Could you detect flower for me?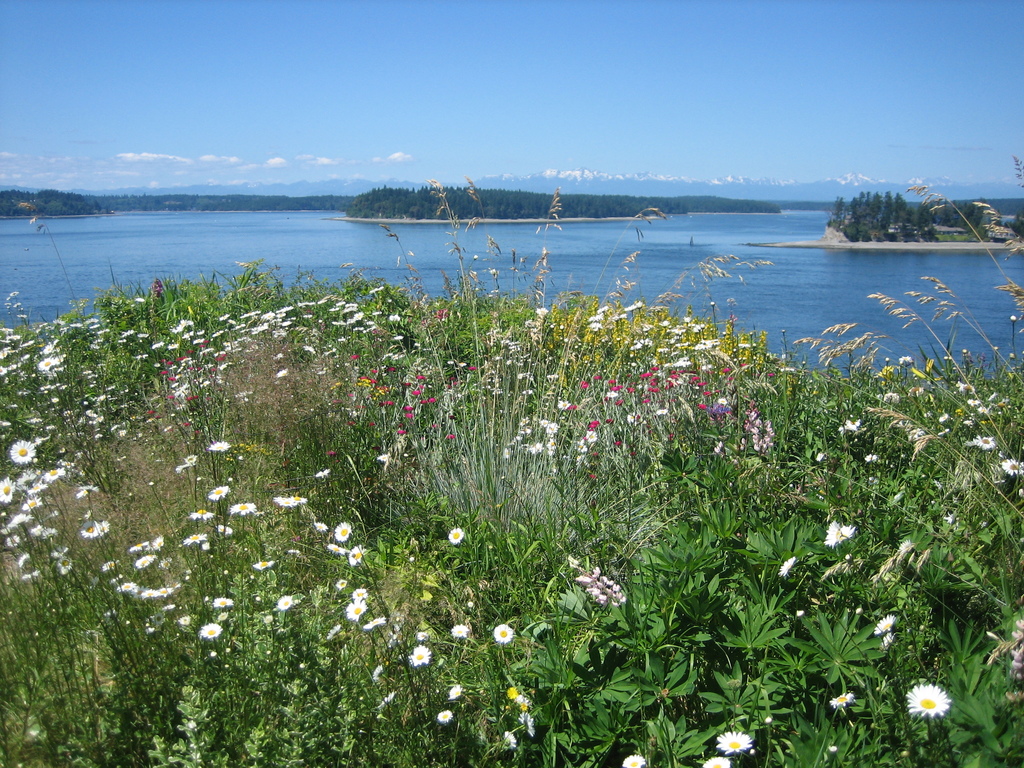
Detection result: BBox(191, 456, 197, 465).
